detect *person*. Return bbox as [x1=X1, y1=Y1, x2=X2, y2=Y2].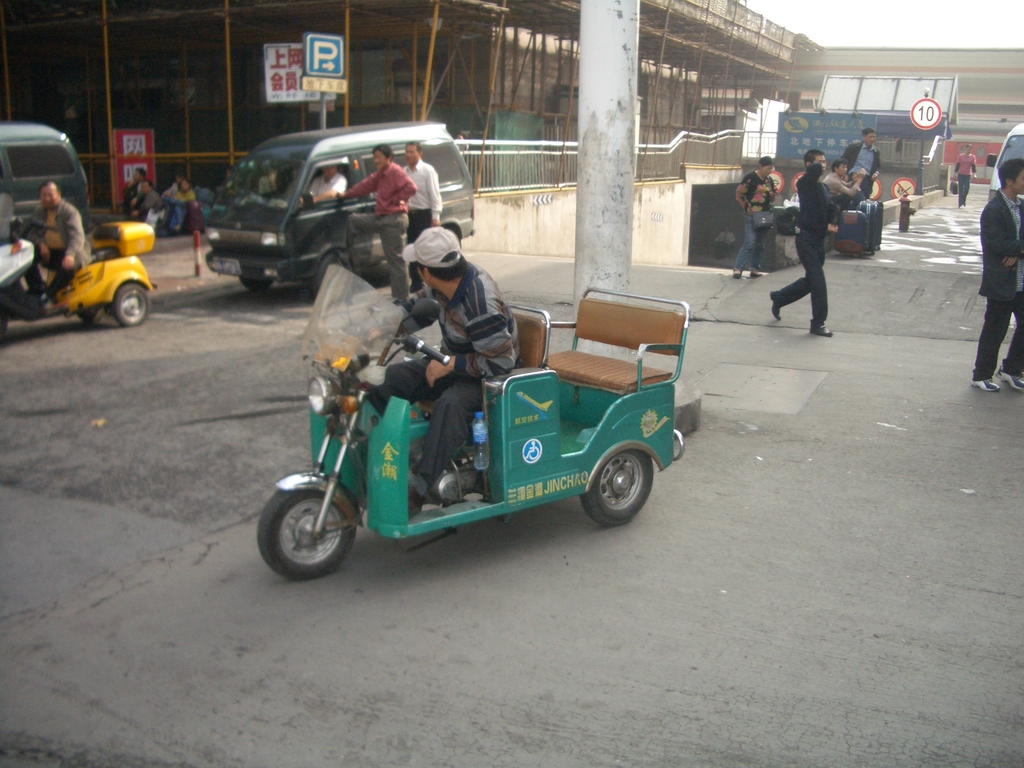
[x1=836, y1=131, x2=877, y2=200].
